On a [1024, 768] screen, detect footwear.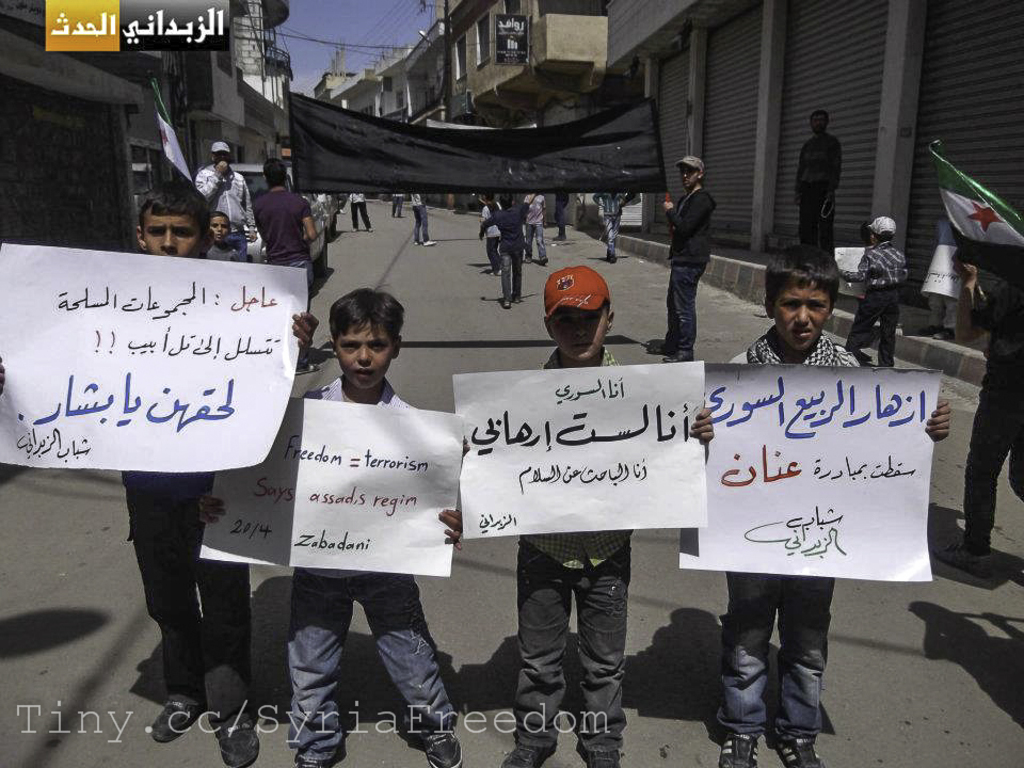
pyautogui.locateOnScreen(718, 739, 756, 767).
